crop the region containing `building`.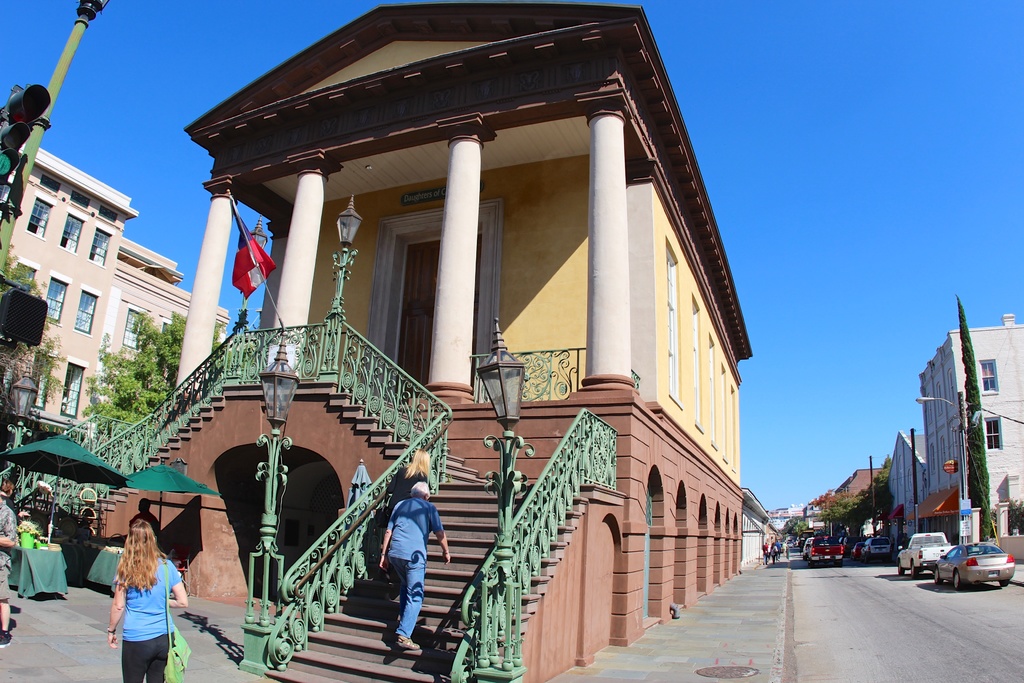
Crop region: {"left": 884, "top": 309, "right": 1023, "bottom": 573}.
